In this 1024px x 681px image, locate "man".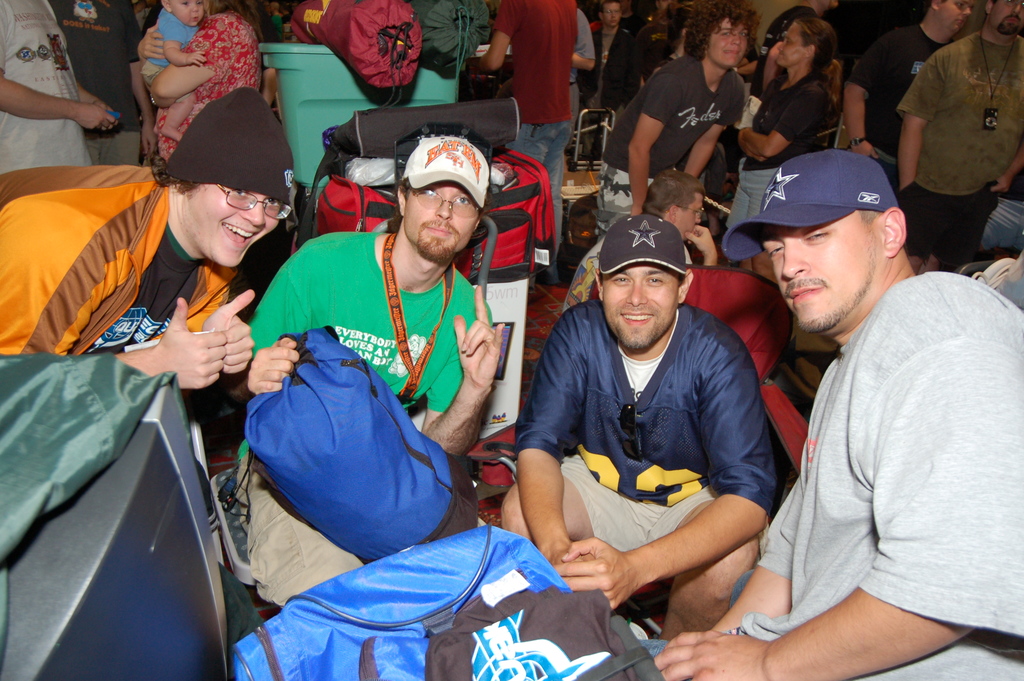
Bounding box: BBox(655, 151, 1023, 680).
